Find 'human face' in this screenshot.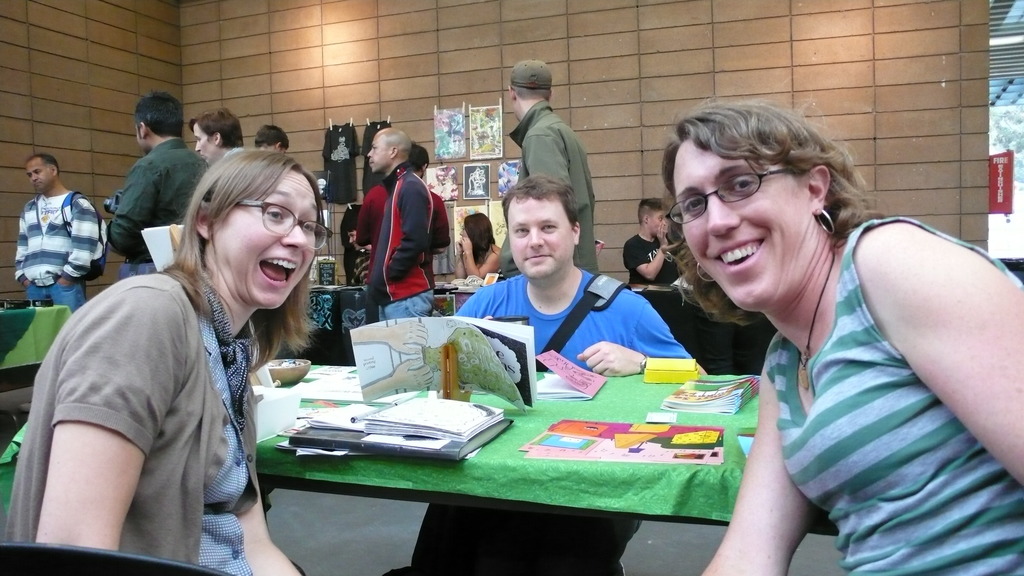
The bounding box for 'human face' is 678 140 810 314.
